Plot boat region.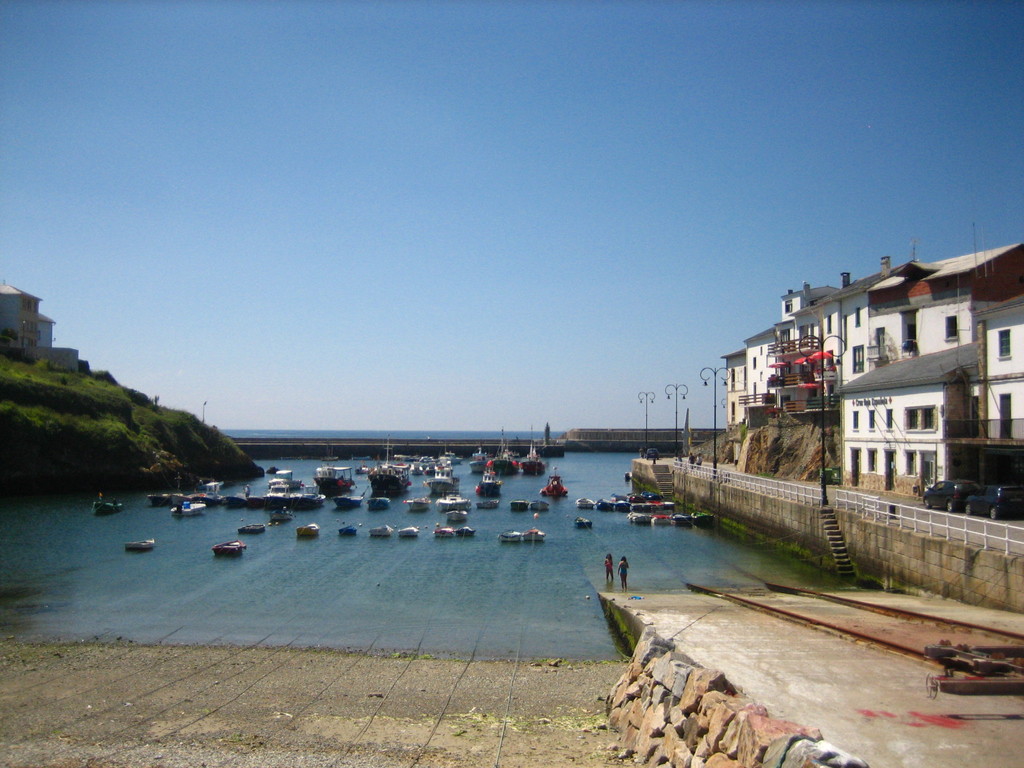
Plotted at (467,438,490,479).
